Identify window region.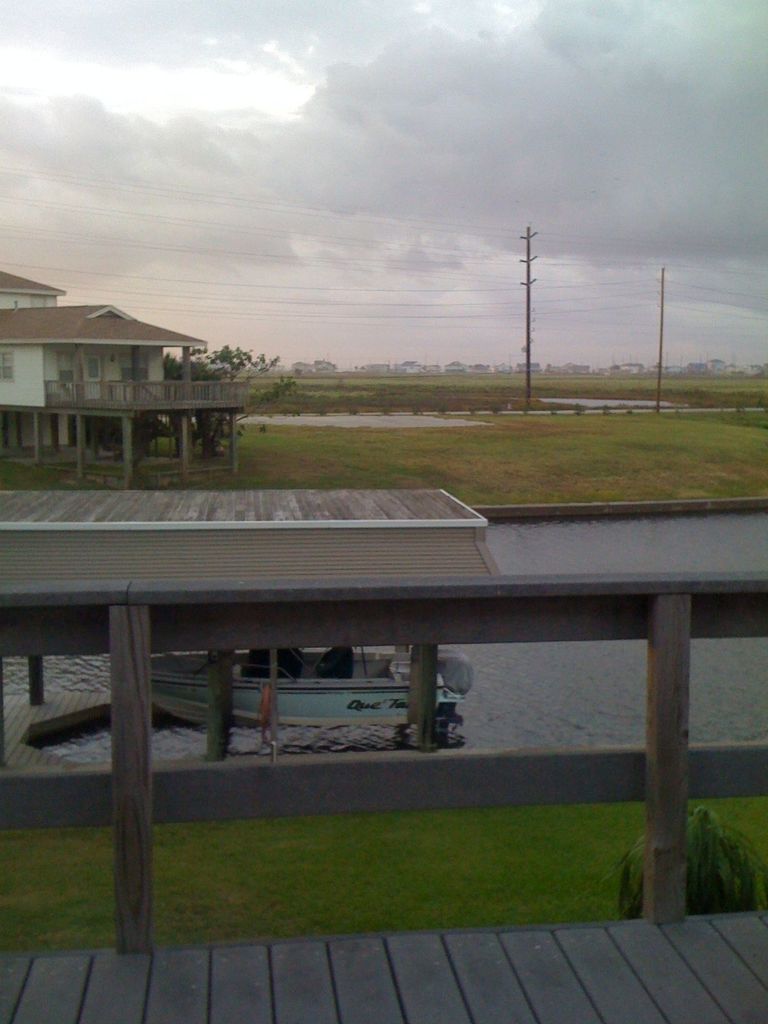
Region: [x1=59, y1=353, x2=80, y2=386].
